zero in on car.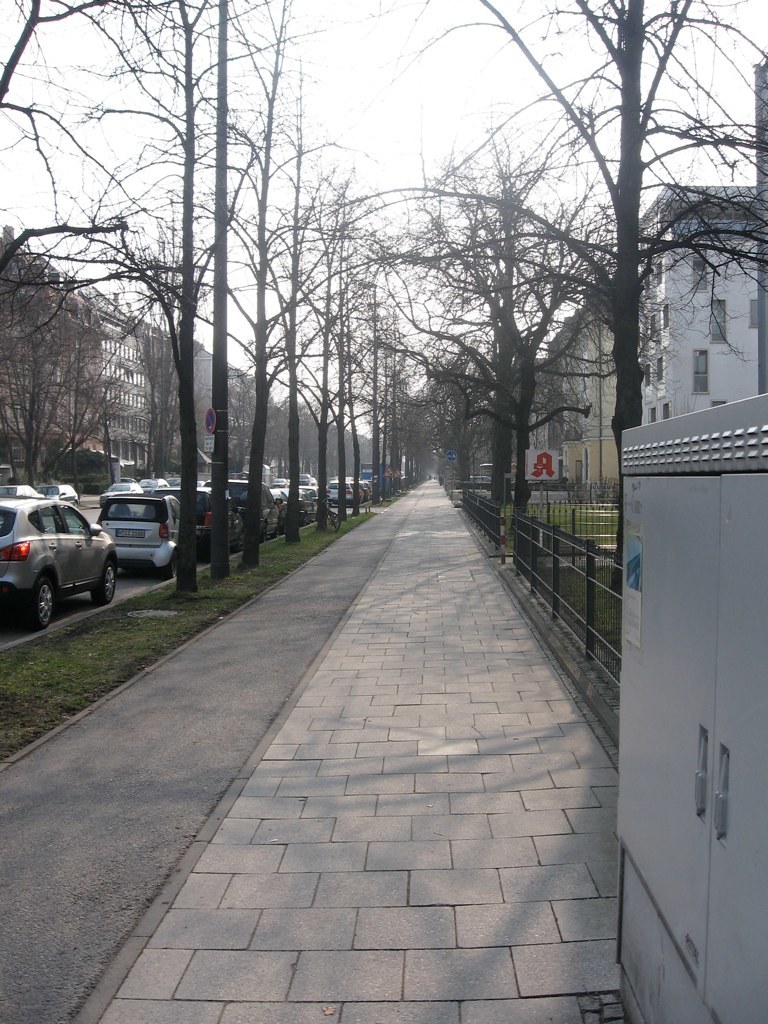
Zeroed in: rect(103, 498, 181, 572).
